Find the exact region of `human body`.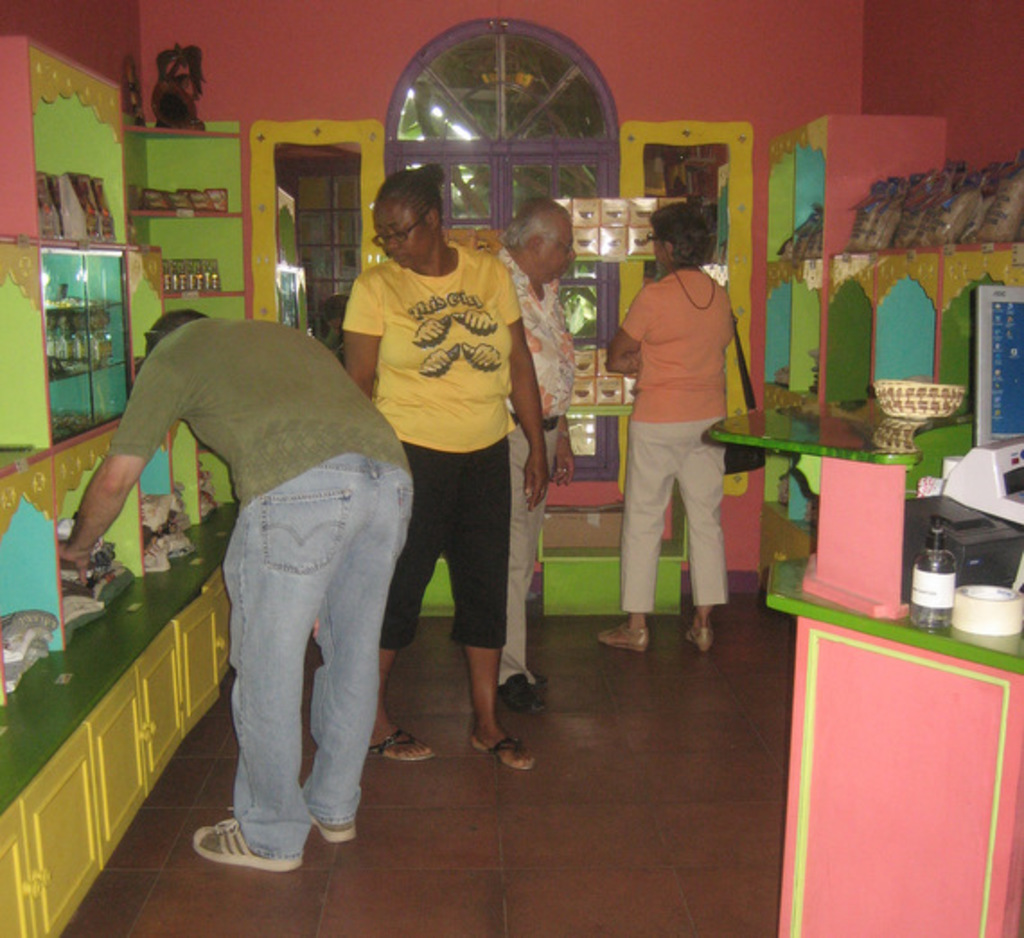
Exact region: rect(589, 270, 744, 652).
